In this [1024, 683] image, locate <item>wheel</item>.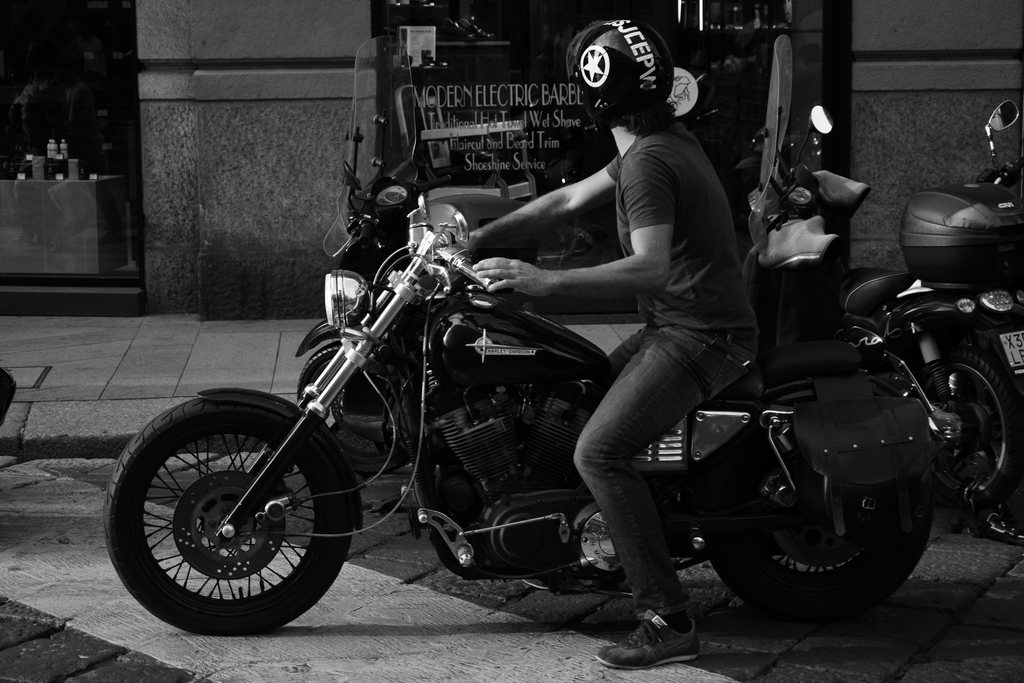
Bounding box: bbox=(298, 344, 415, 475).
